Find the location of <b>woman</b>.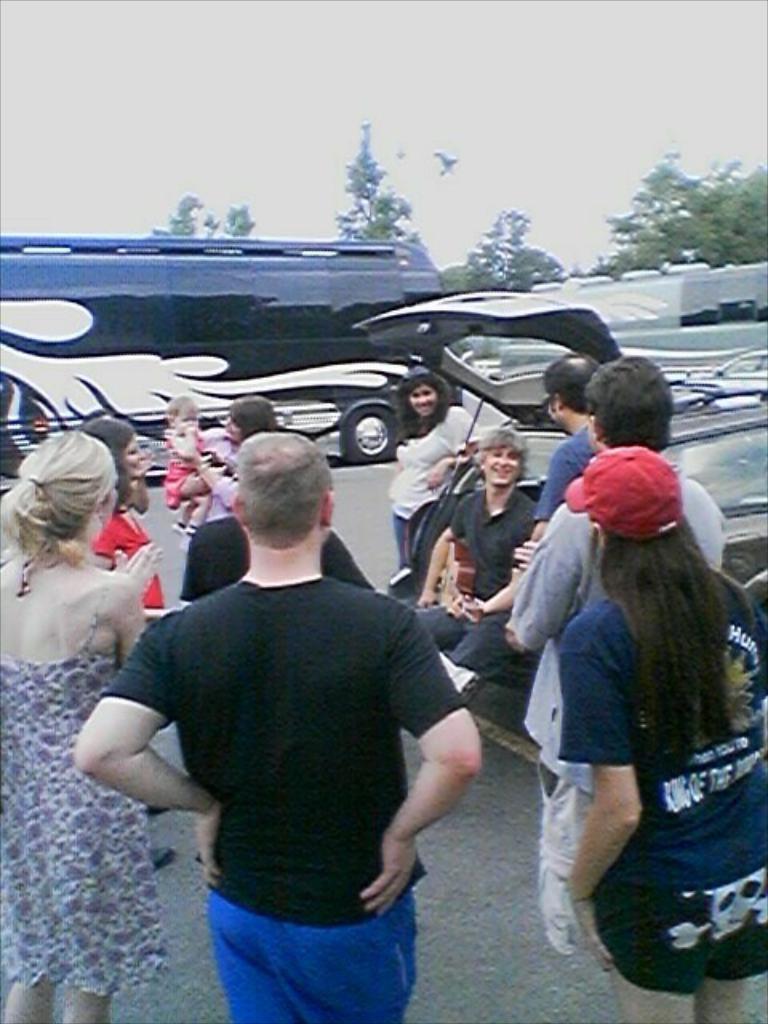
Location: [165,392,282,522].
